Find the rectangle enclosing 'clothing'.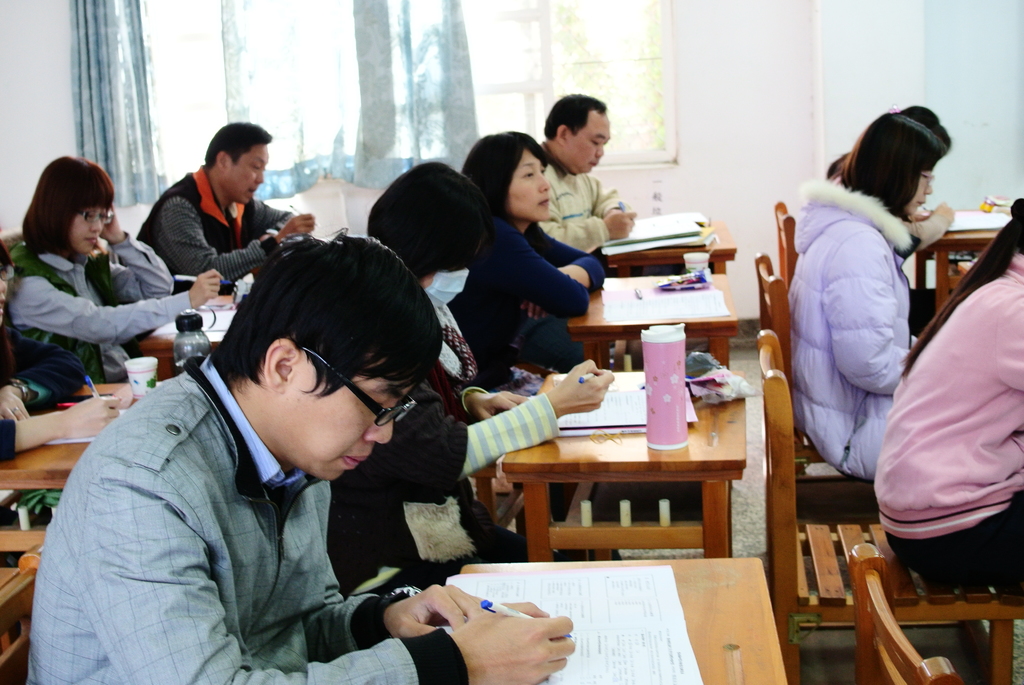
BBox(789, 150, 947, 505).
